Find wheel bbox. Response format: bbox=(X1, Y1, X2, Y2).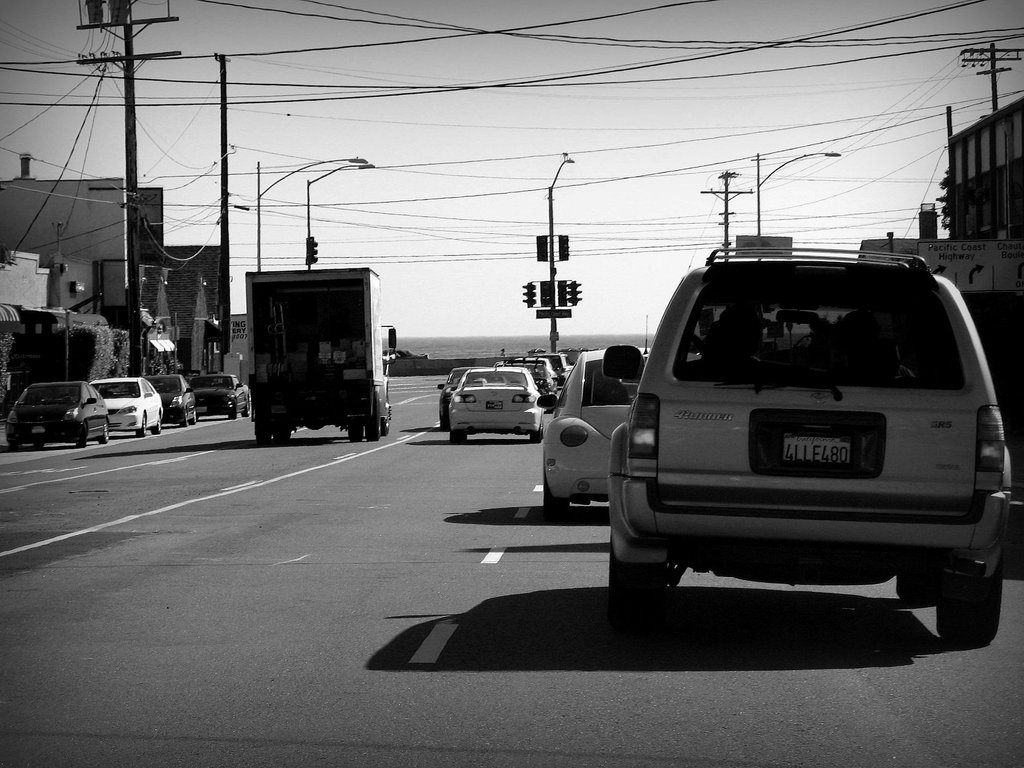
bbox=(97, 420, 108, 447).
